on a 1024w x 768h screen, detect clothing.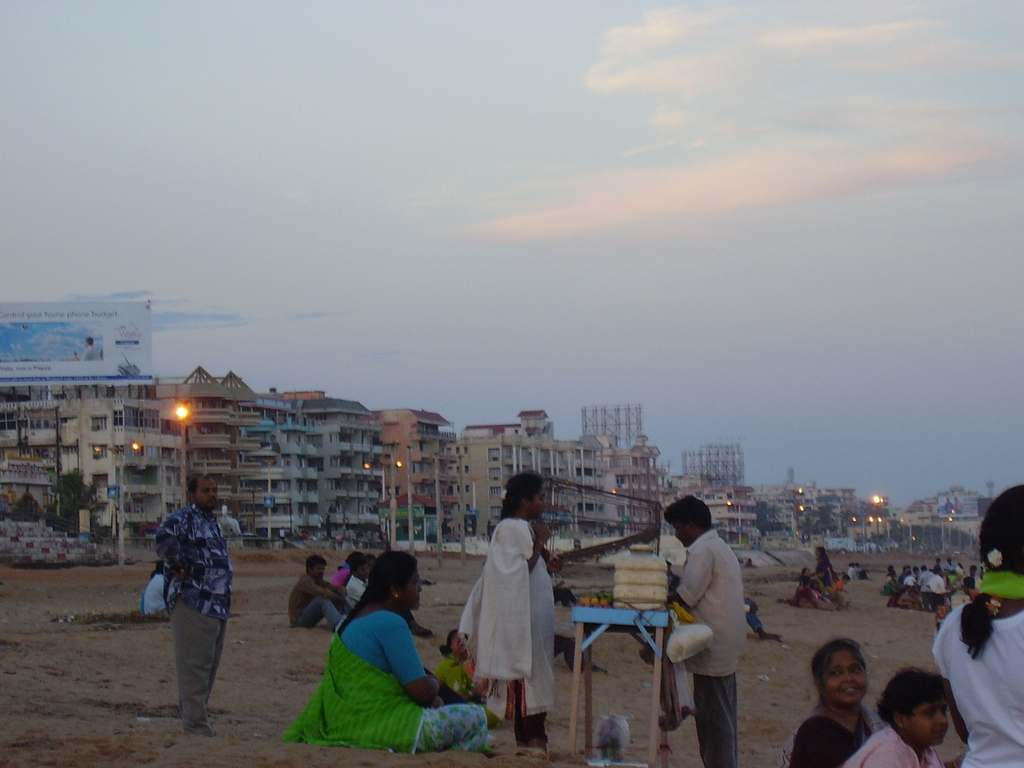
(671, 529, 749, 767).
